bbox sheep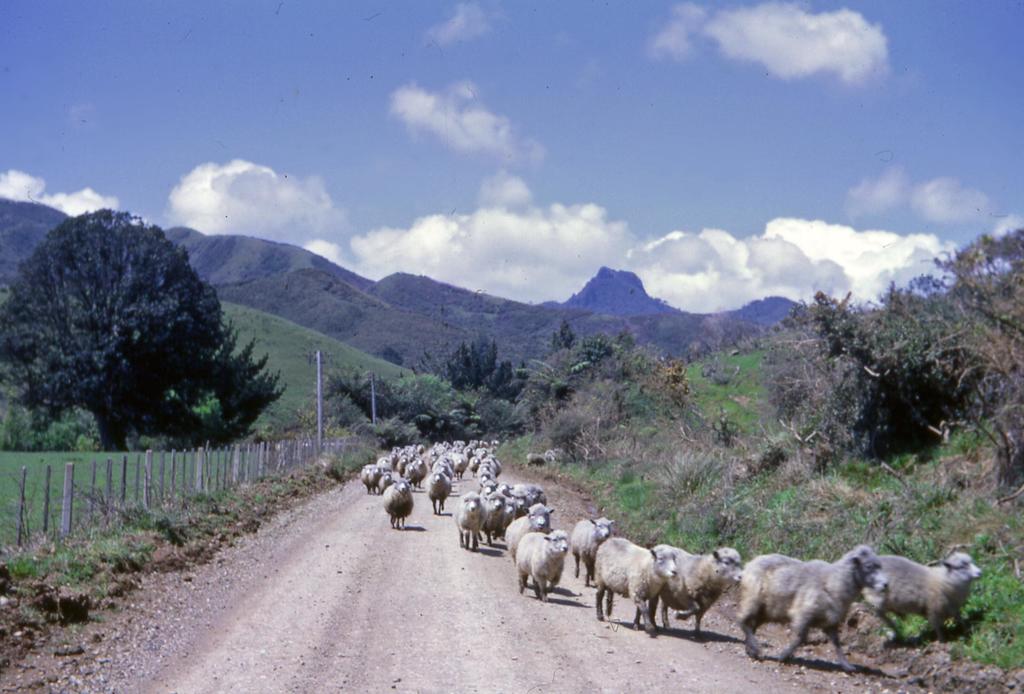
[x1=856, y1=555, x2=980, y2=640]
